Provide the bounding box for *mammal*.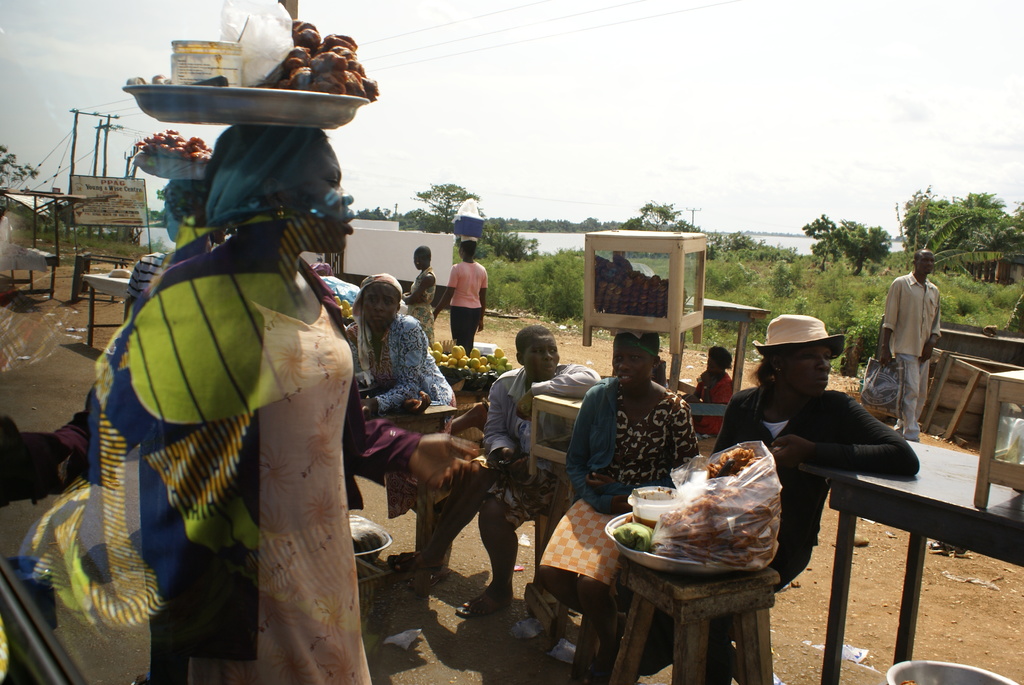
<region>411, 314, 592, 616</region>.
